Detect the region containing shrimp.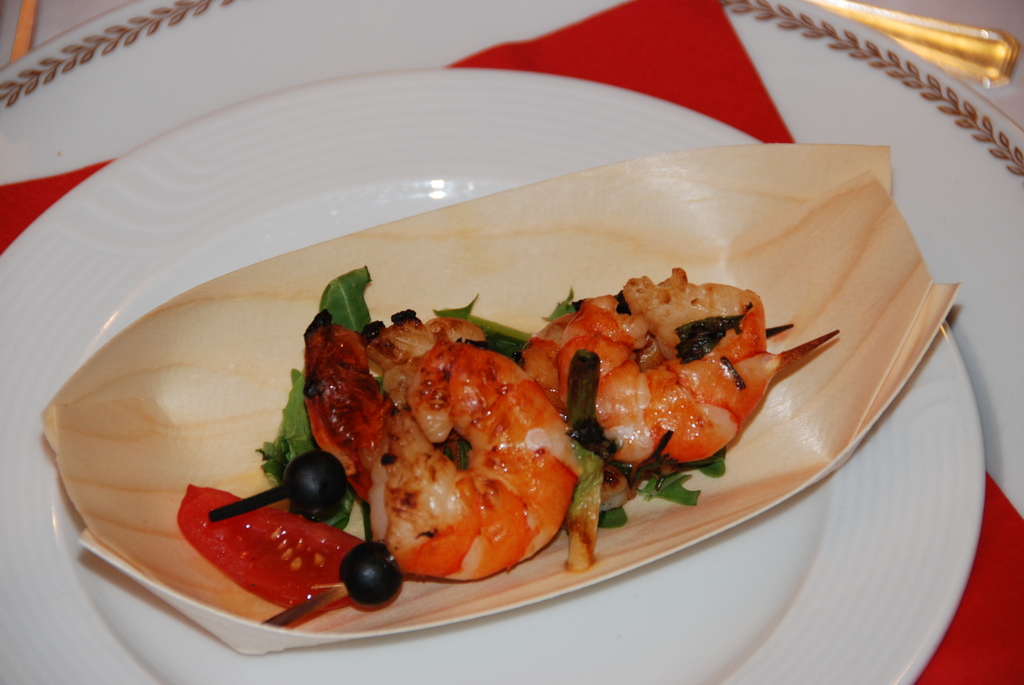
l=557, t=288, r=842, b=461.
